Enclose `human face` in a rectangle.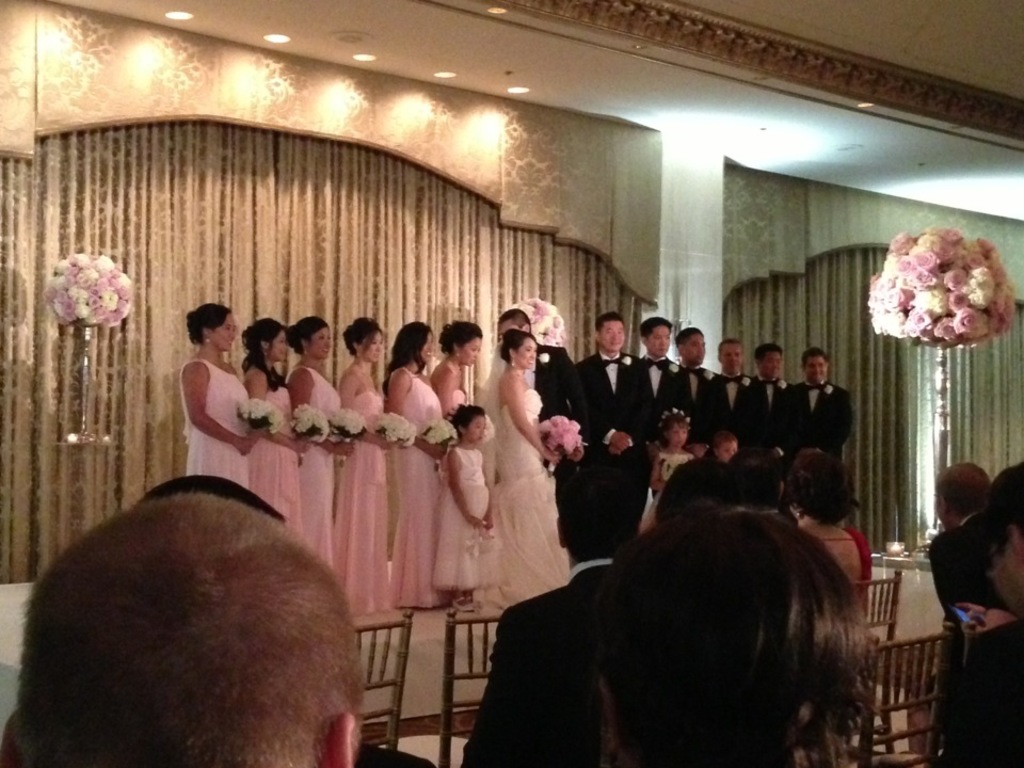
[left=717, top=441, right=737, bottom=454].
